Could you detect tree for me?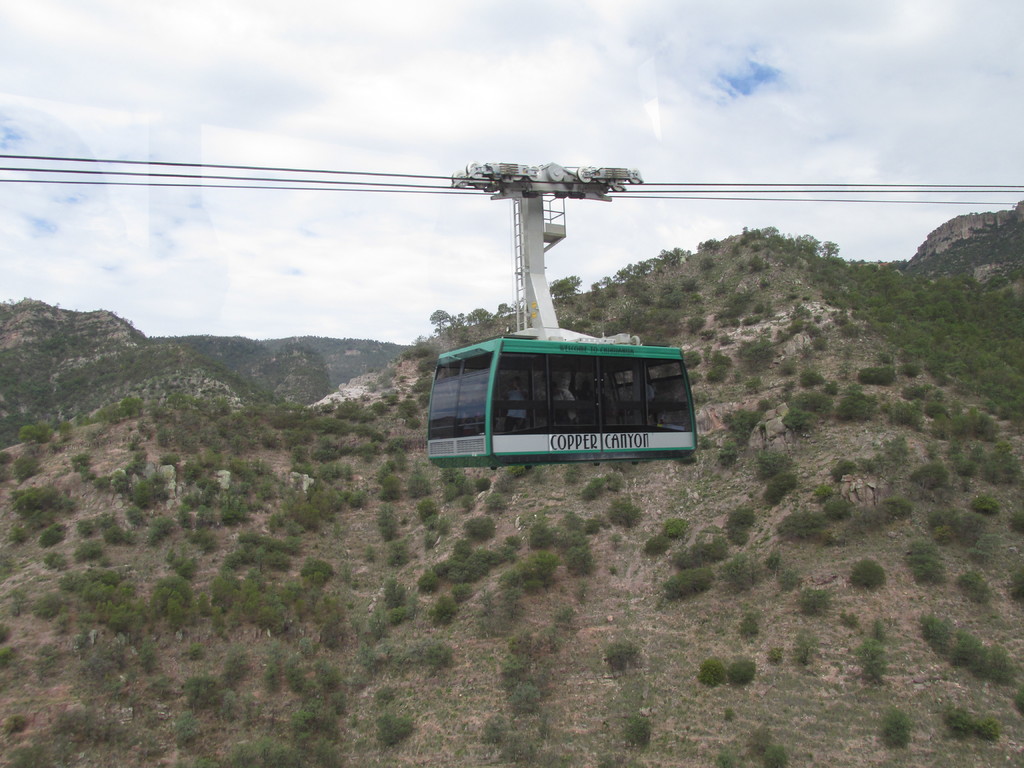
Detection result: (505, 631, 526, 676).
